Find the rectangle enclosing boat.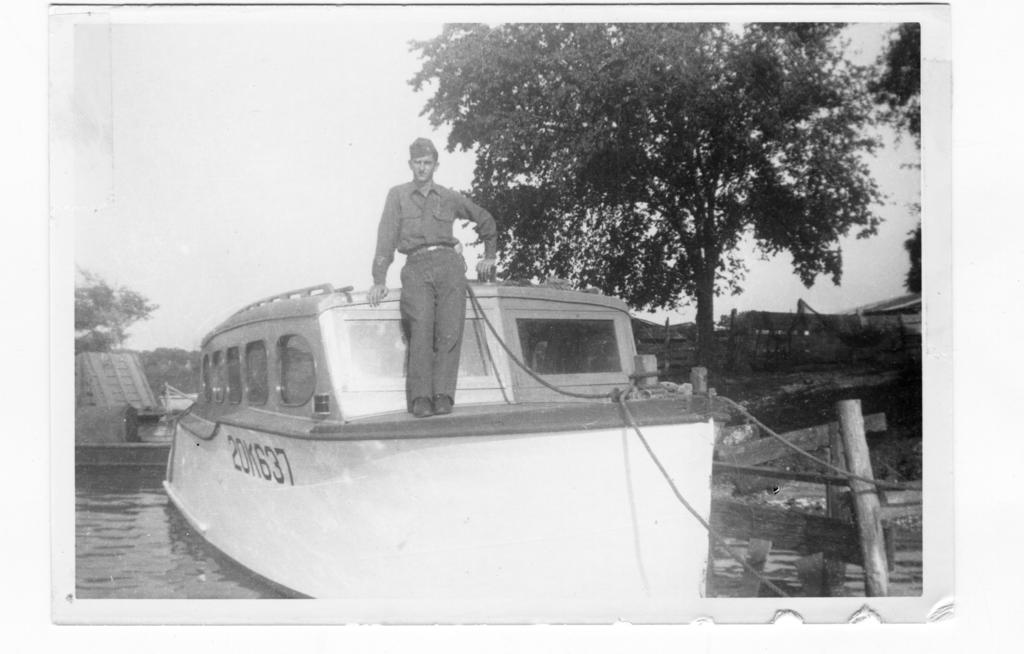
(164,223,639,554).
